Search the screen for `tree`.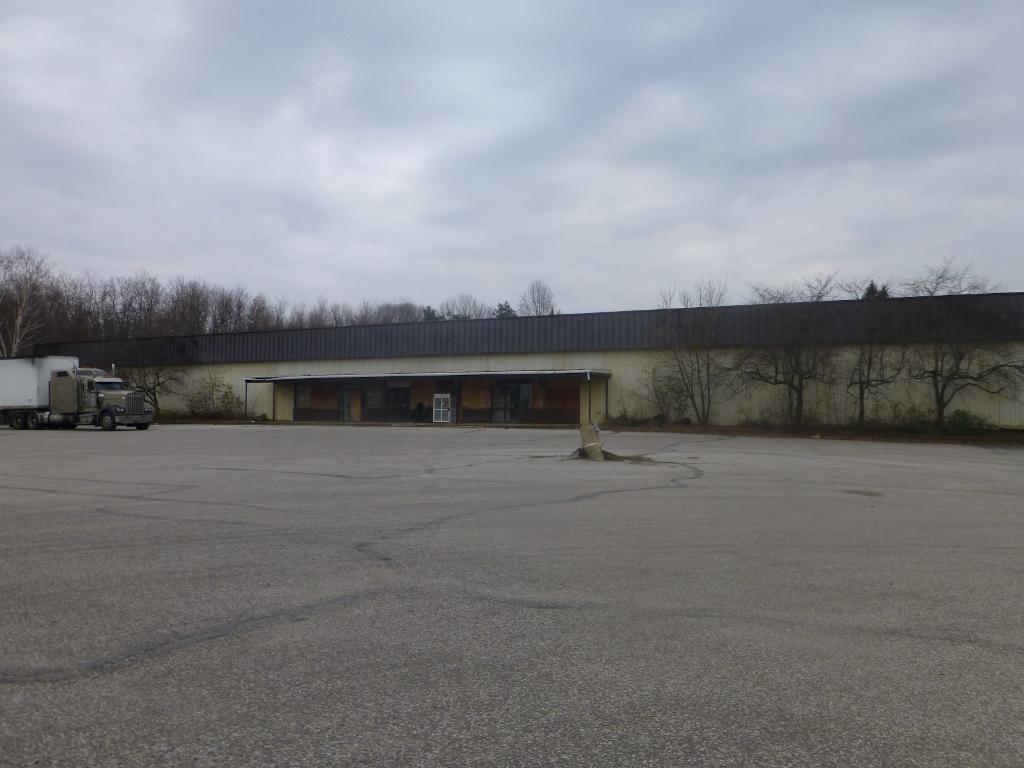
Found at {"x1": 738, "y1": 266, "x2": 845, "y2": 426}.
